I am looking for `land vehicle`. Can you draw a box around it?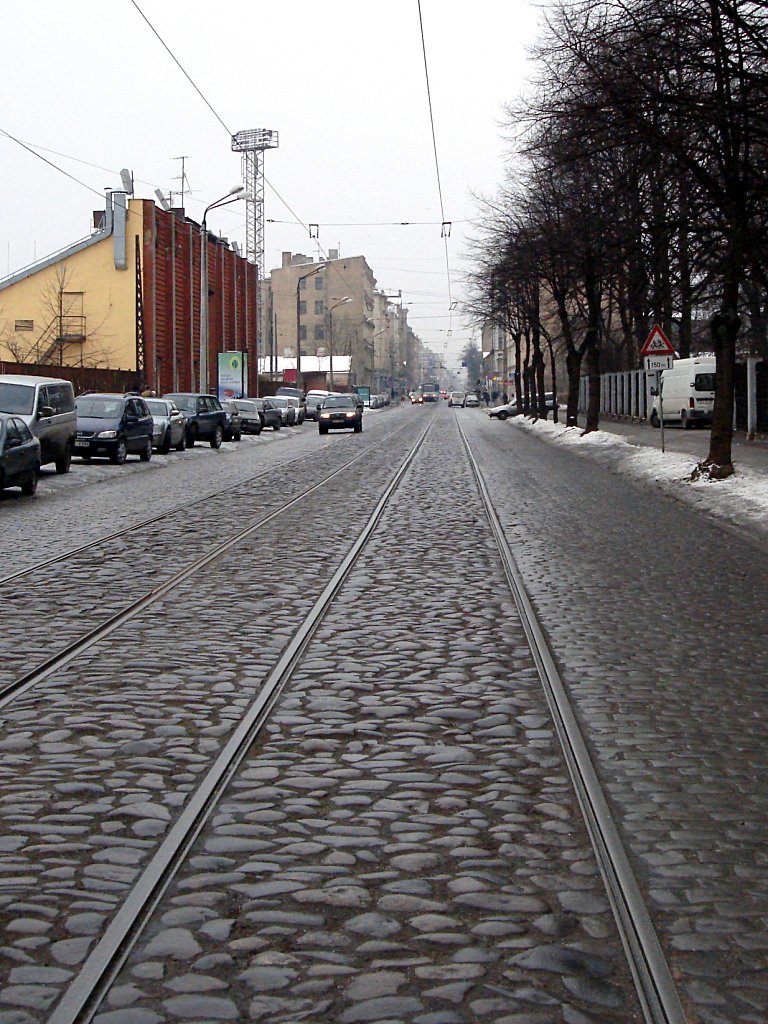
Sure, the bounding box is left=74, top=385, right=156, bottom=463.
